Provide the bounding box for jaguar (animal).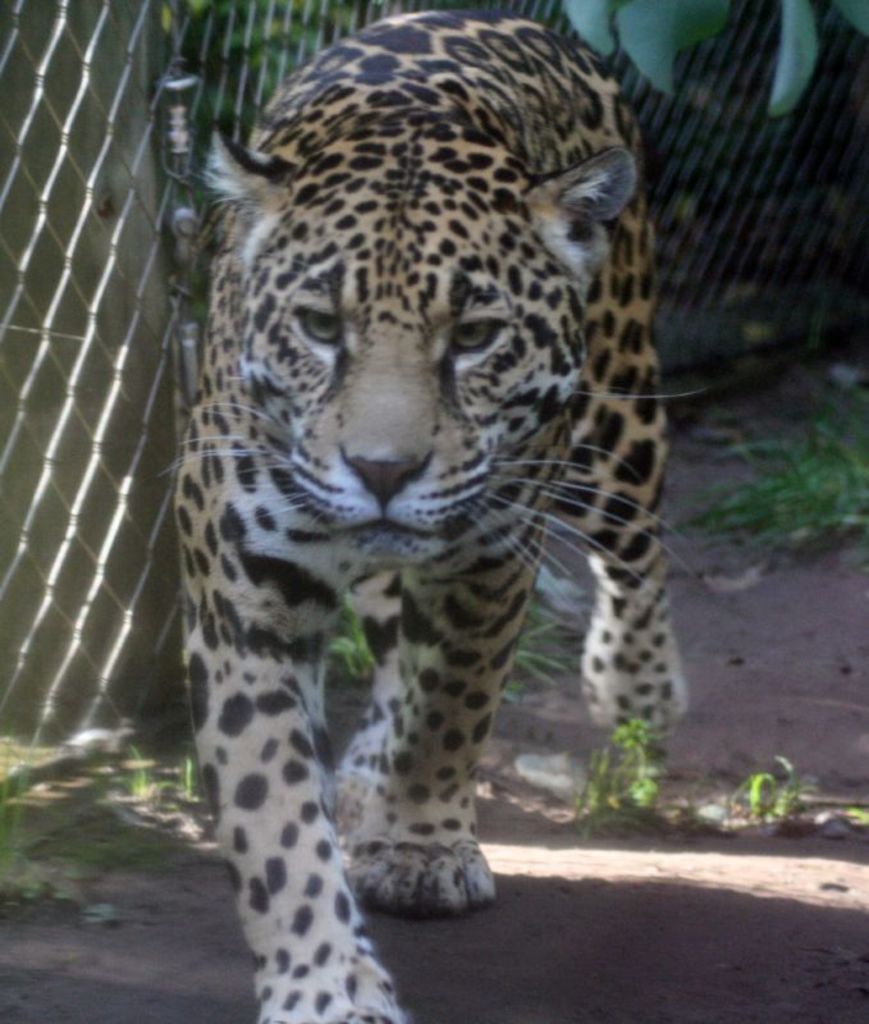
[165, 4, 694, 1023].
